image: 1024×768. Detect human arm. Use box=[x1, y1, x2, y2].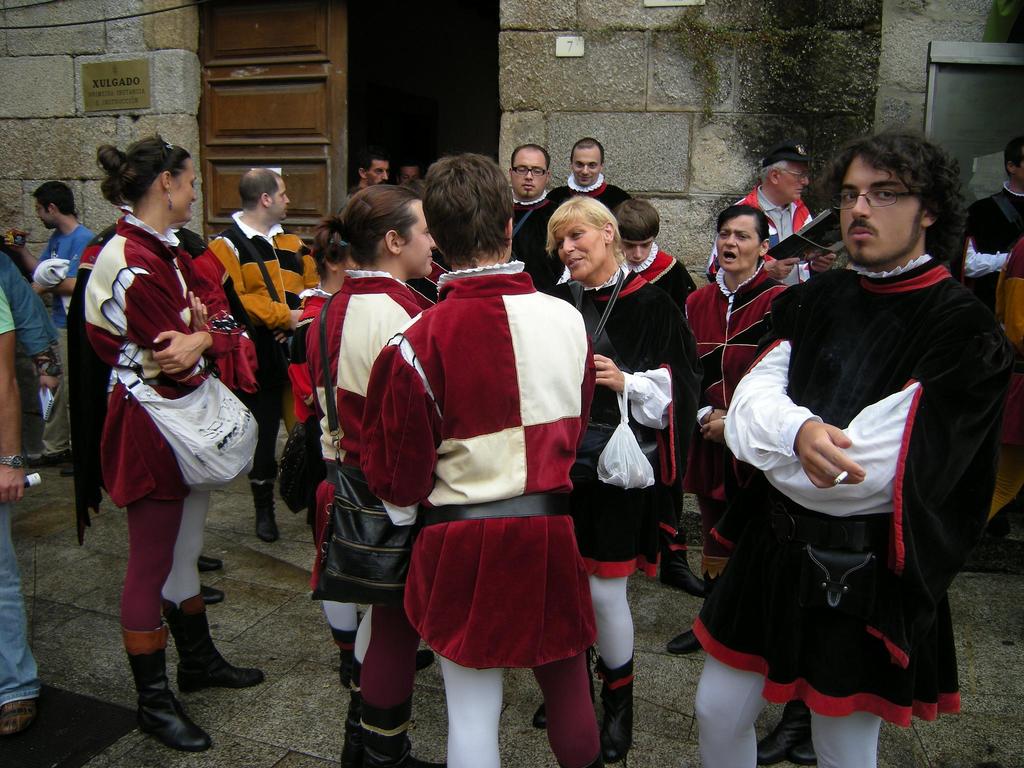
box=[220, 234, 305, 328].
